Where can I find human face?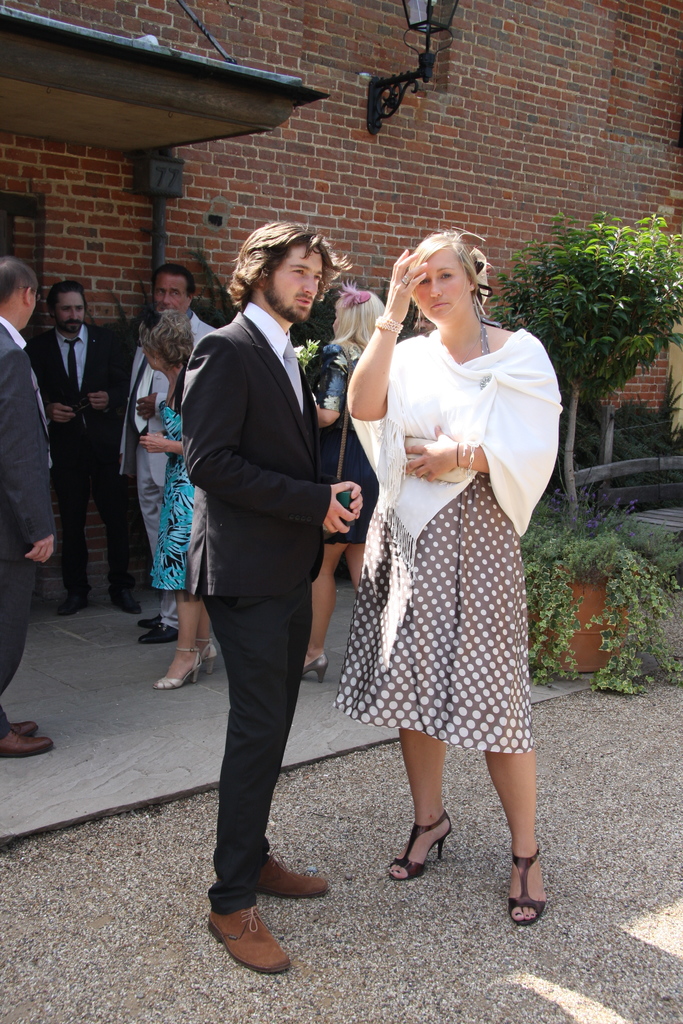
You can find it at crop(412, 248, 472, 324).
